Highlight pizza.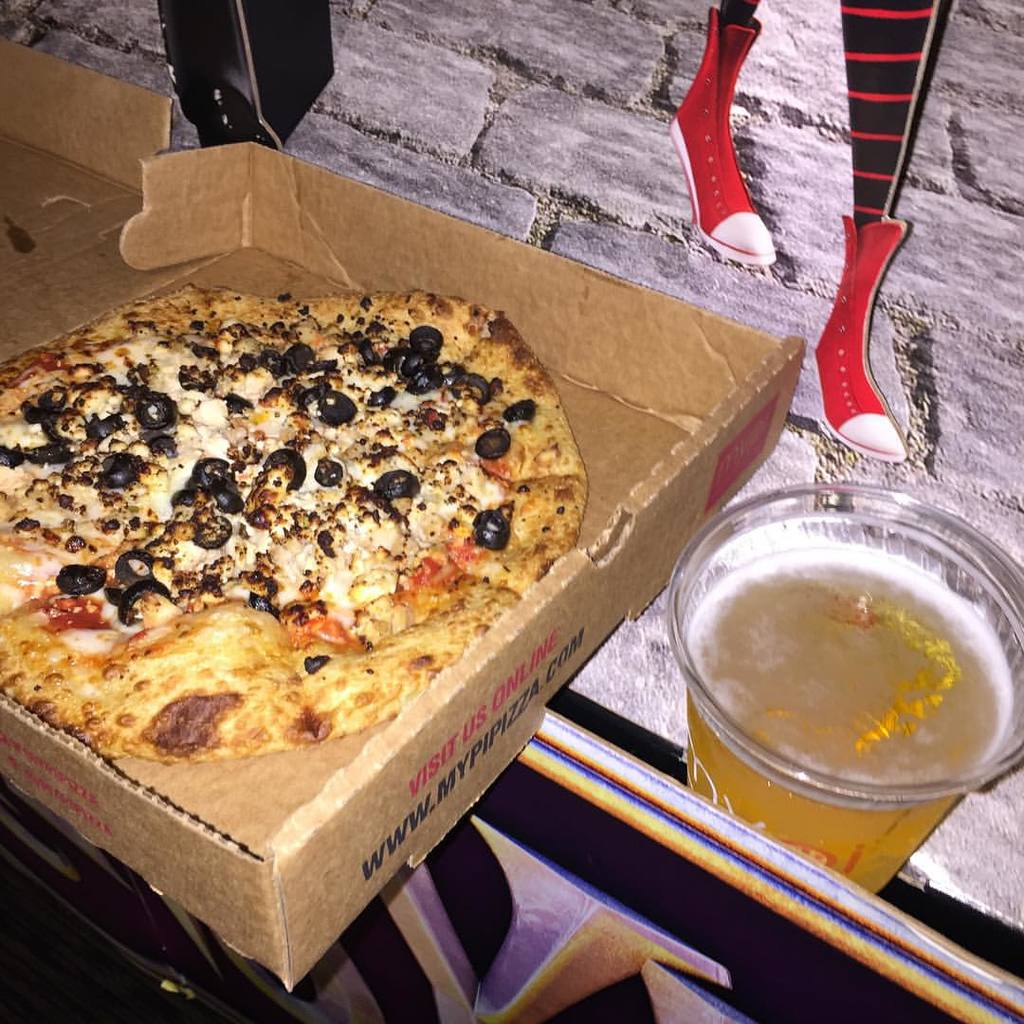
Highlighted region: (0, 279, 606, 899).
